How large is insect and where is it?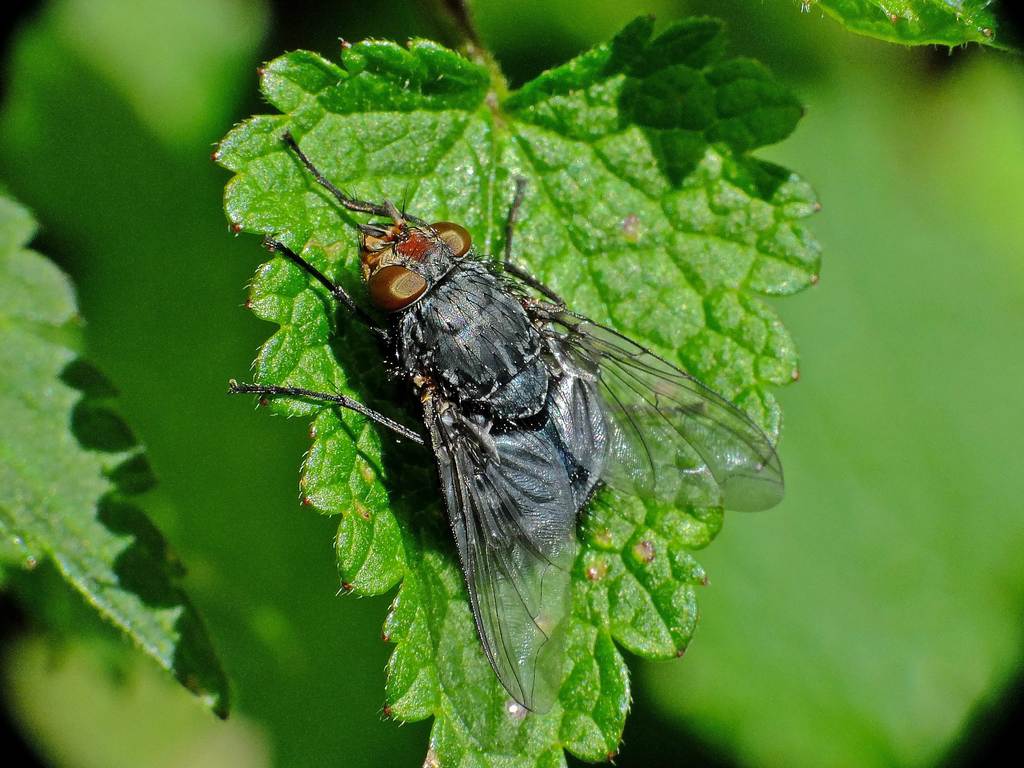
Bounding box: select_region(223, 131, 781, 717).
